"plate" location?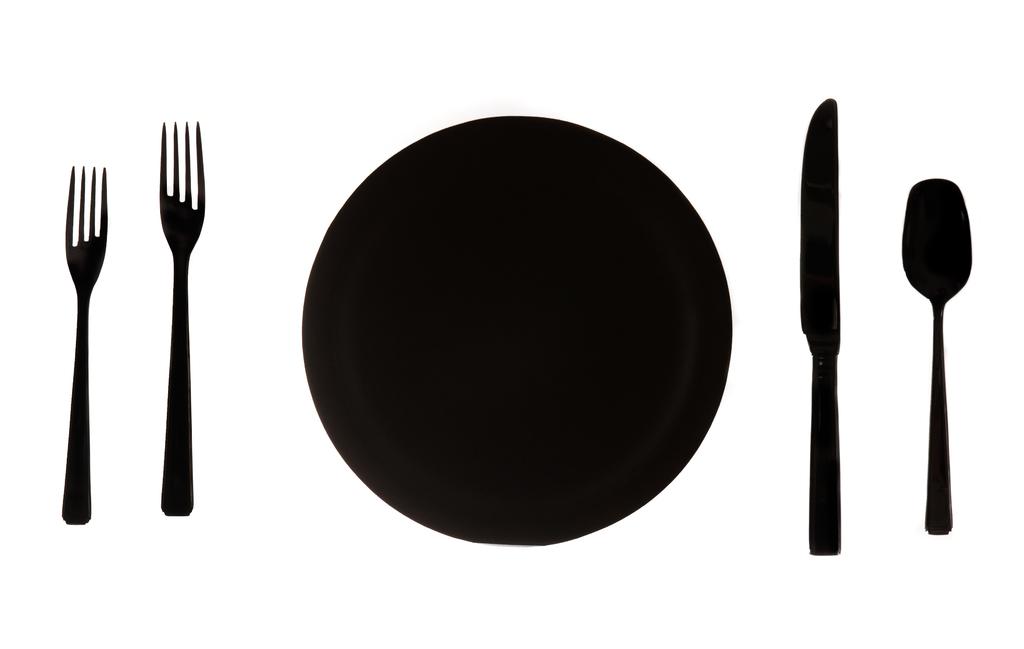
rect(300, 115, 724, 550)
